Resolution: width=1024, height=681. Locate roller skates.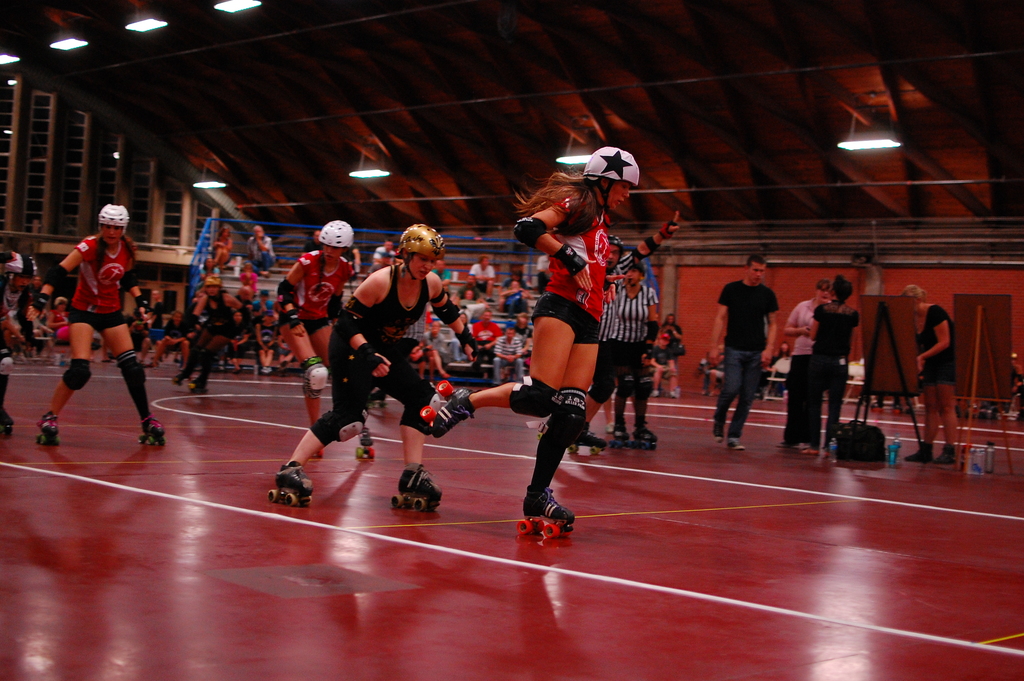
bbox(354, 427, 376, 460).
